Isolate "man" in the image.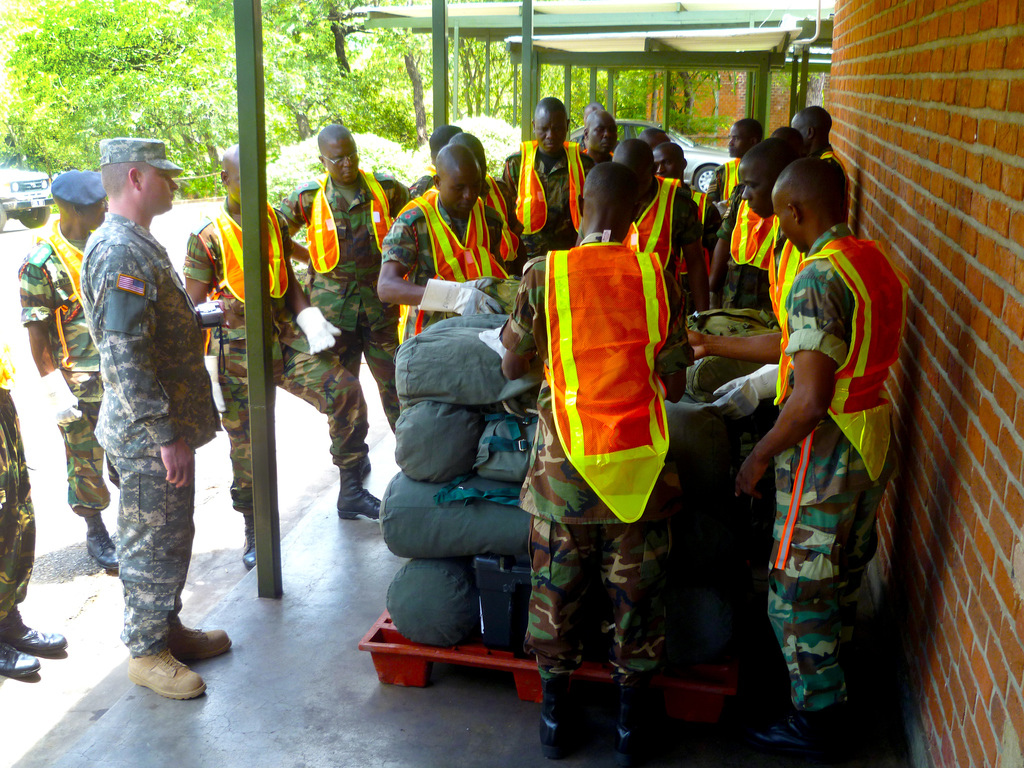
Isolated region: x1=645 y1=142 x2=722 y2=266.
